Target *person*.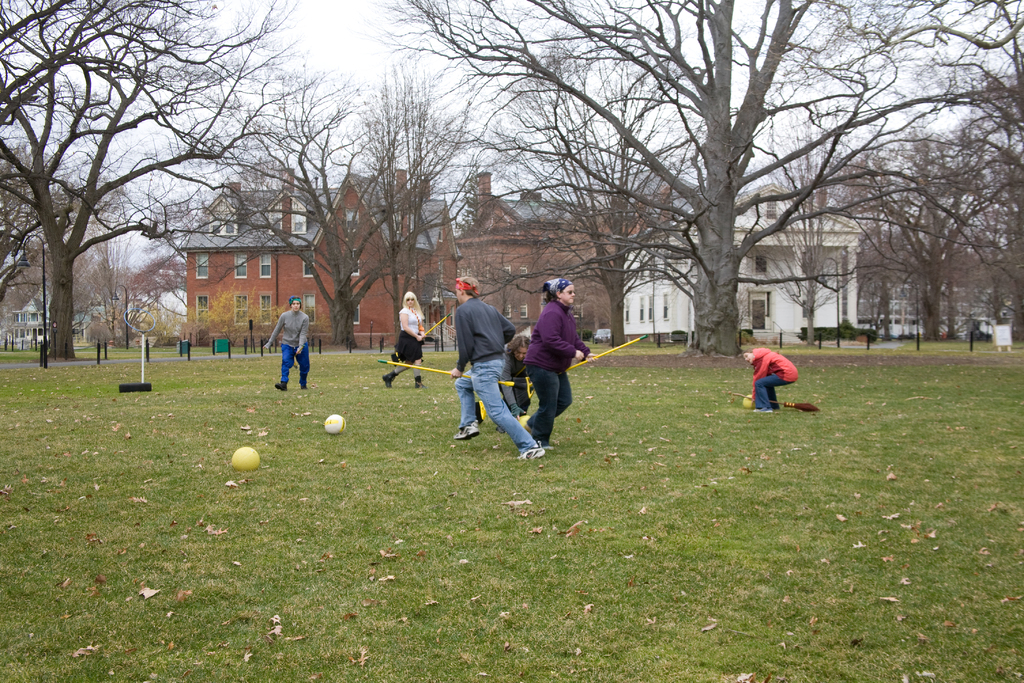
Target region: 522 277 598 452.
